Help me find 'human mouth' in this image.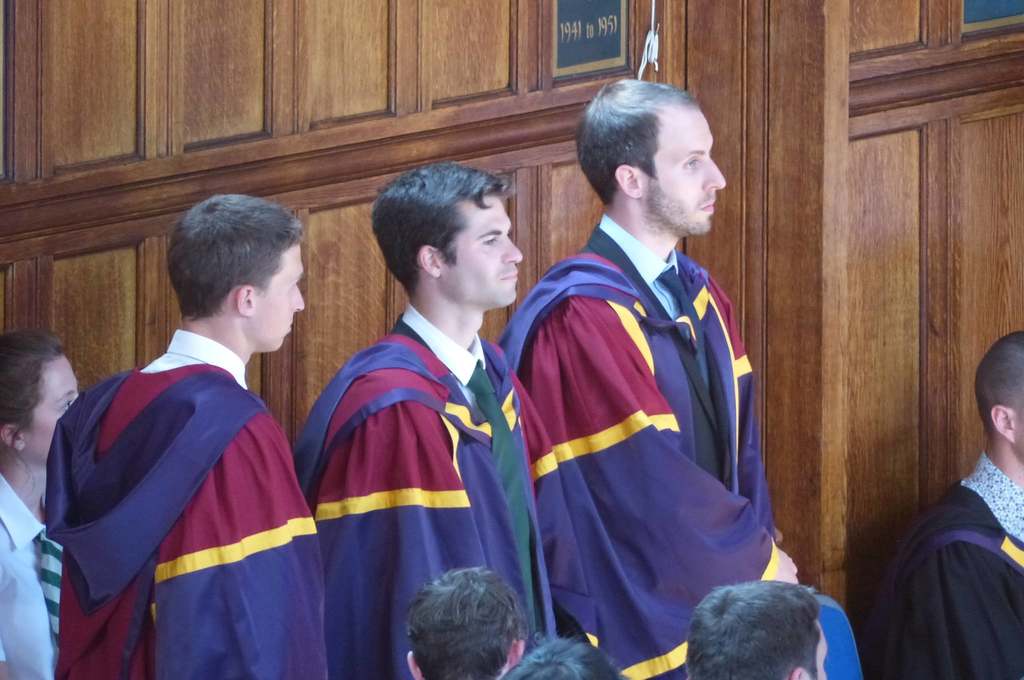
Found it: bbox(499, 264, 515, 284).
